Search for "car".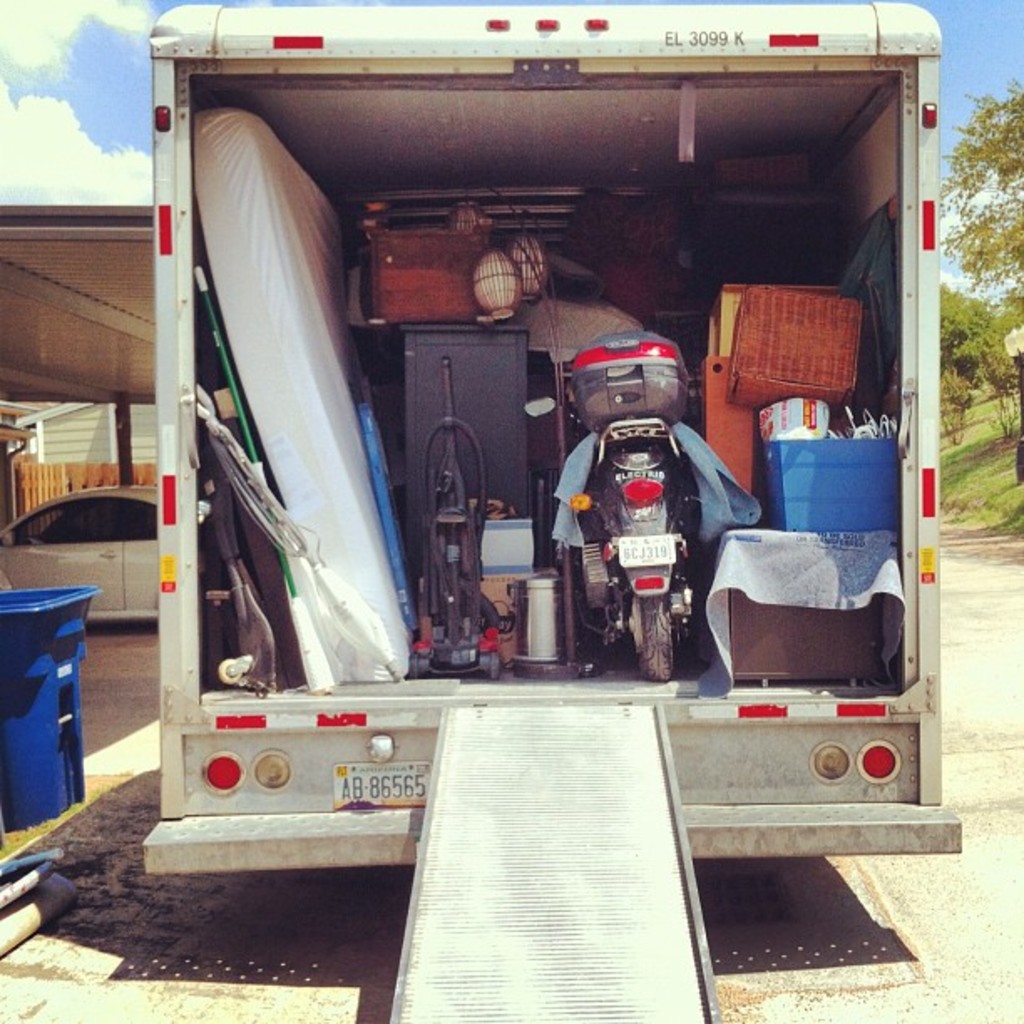
Found at [0,480,157,616].
